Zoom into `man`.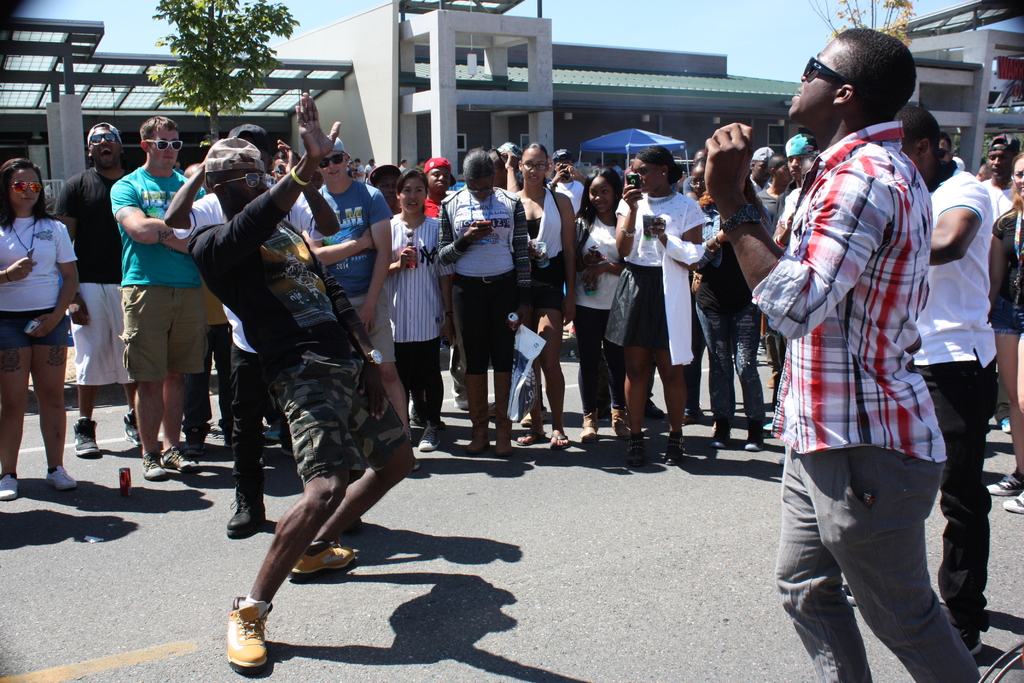
Zoom target: locate(155, 122, 329, 491).
